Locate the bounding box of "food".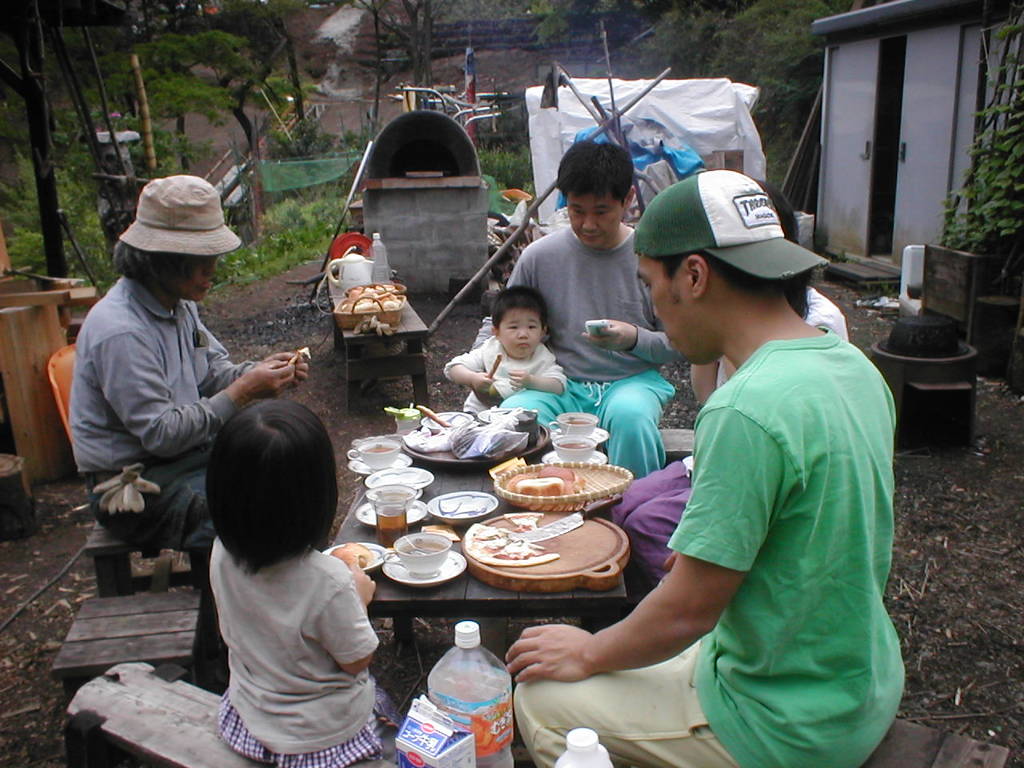
Bounding box: <bbox>334, 546, 386, 570</bbox>.
